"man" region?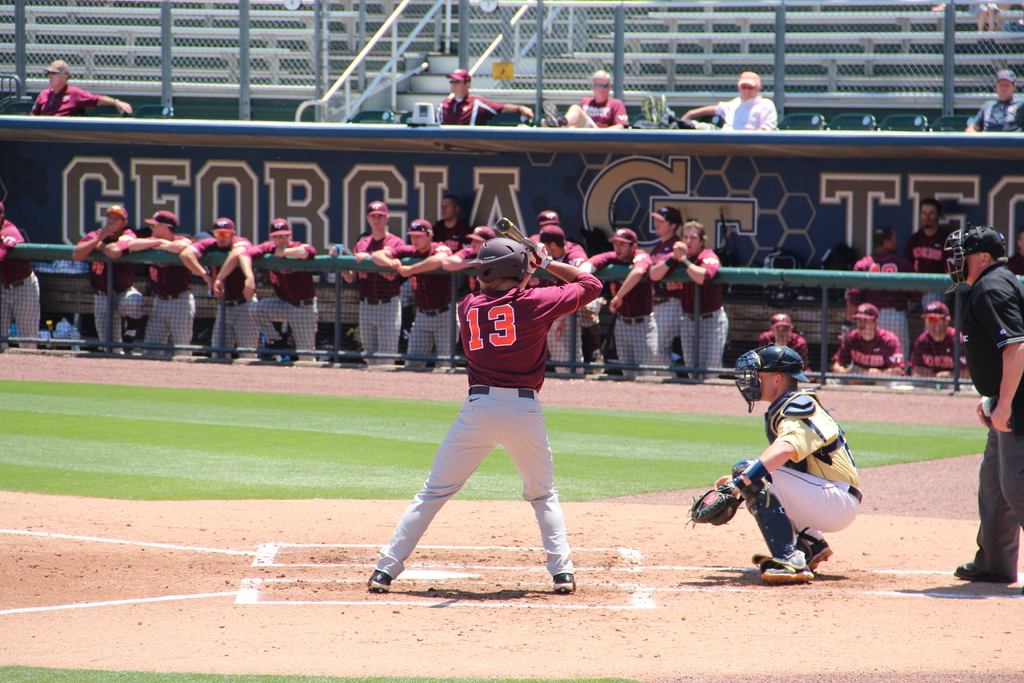
l=648, t=216, r=723, b=383
